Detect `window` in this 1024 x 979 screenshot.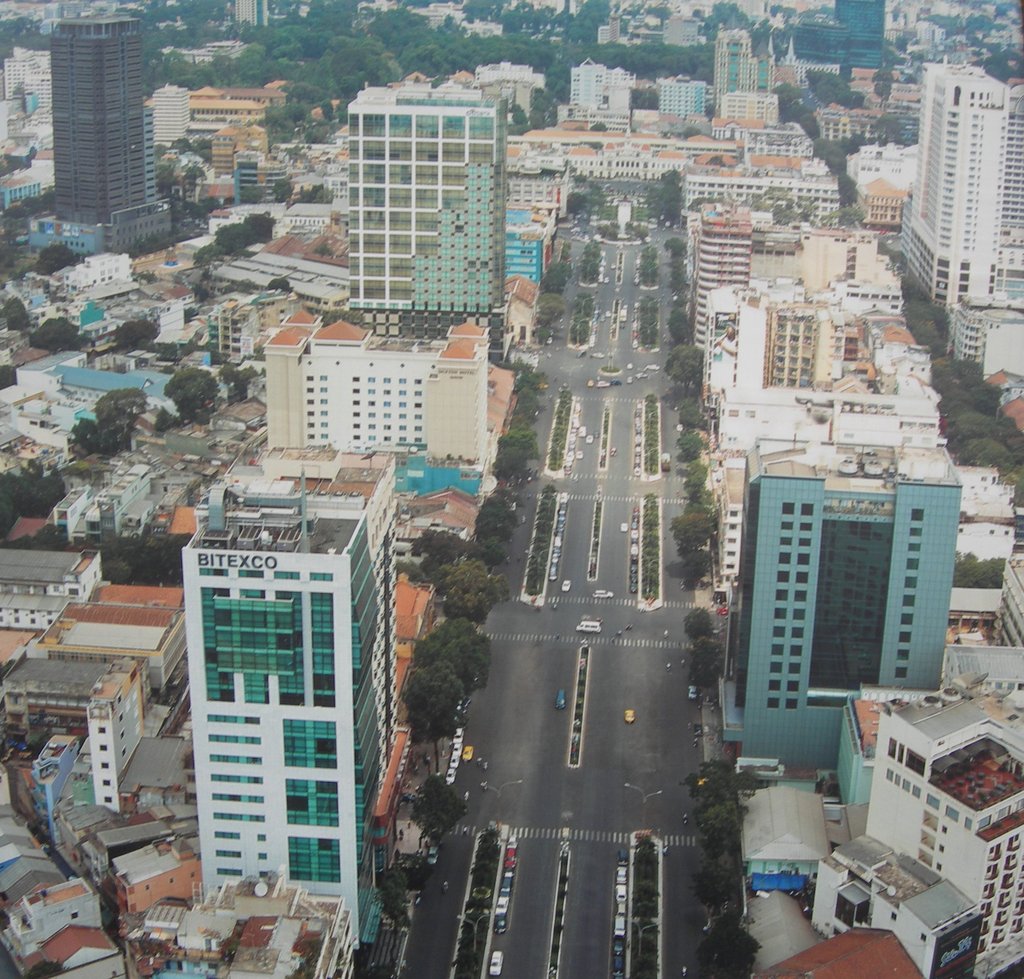
Detection: 772/610/786/620.
